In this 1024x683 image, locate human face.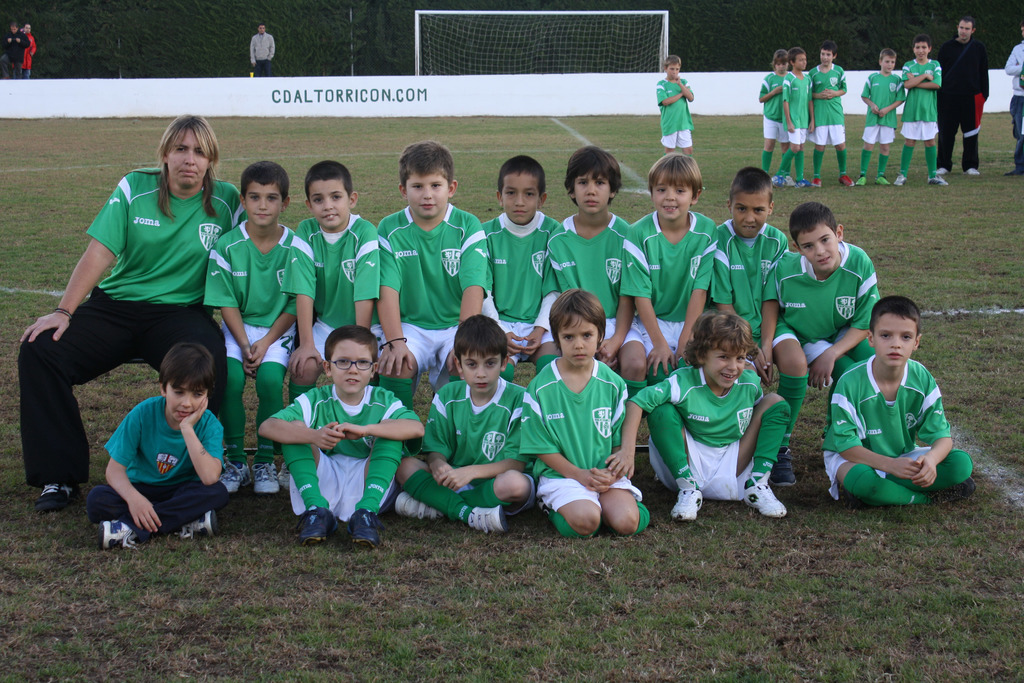
Bounding box: region(326, 338, 378, 395).
